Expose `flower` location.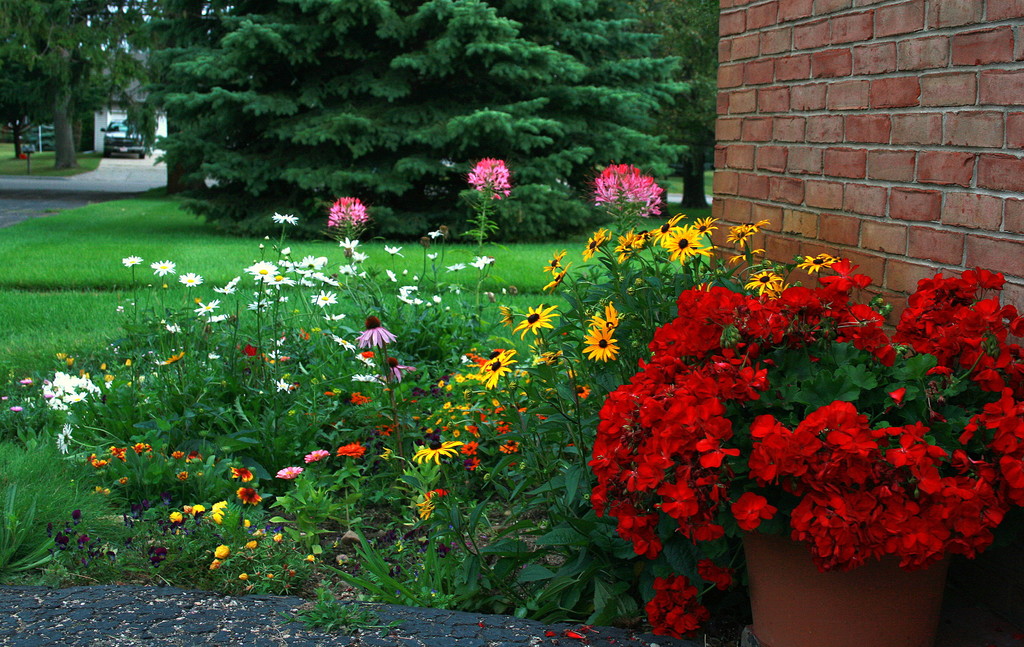
Exposed at 276:461:305:480.
